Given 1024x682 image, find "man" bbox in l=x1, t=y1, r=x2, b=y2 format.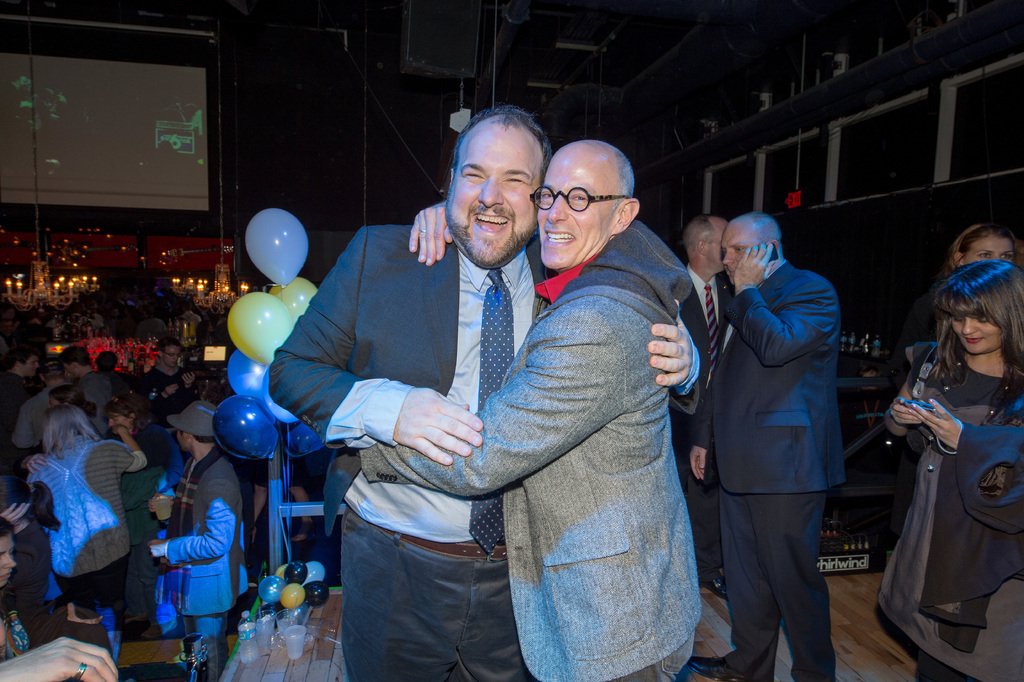
l=60, t=345, r=114, b=422.
